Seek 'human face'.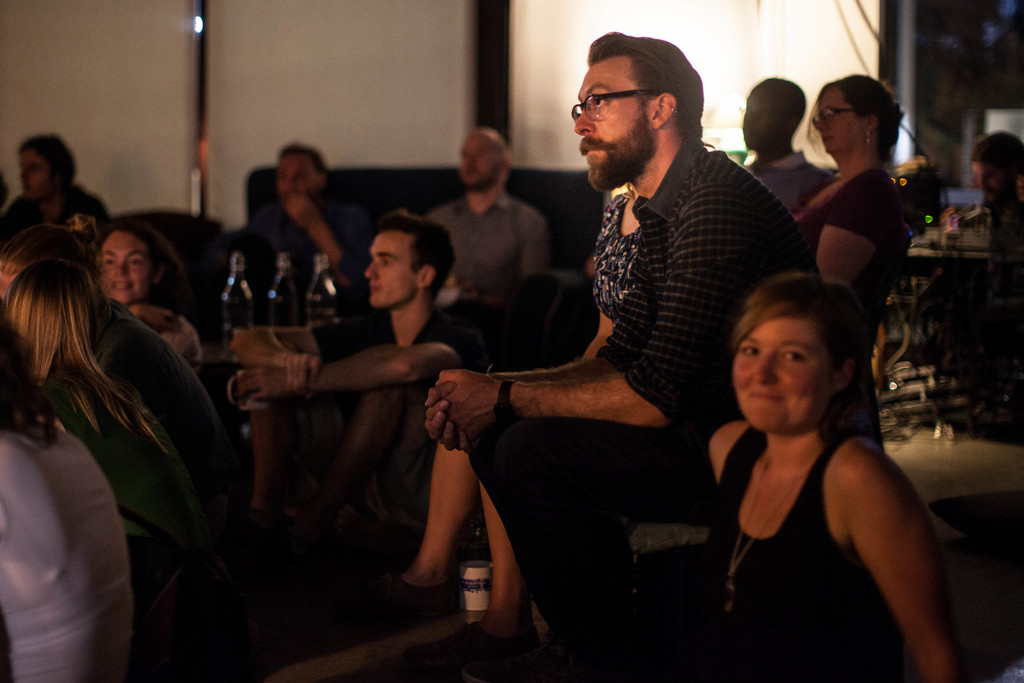
575/64/649/192.
